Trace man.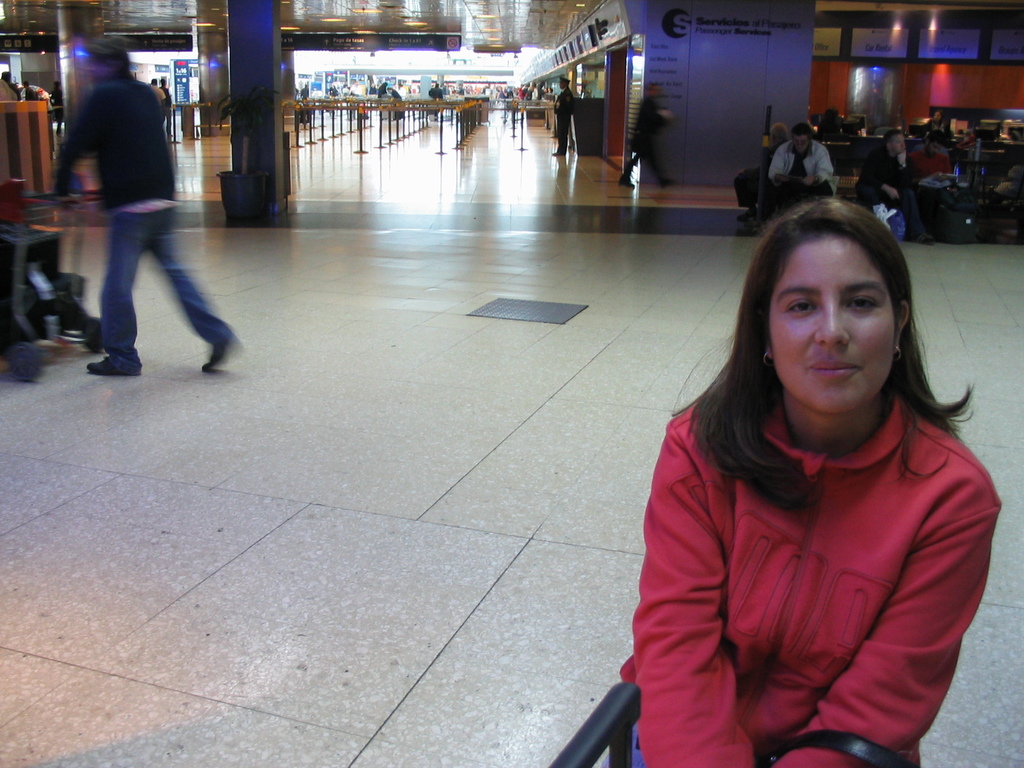
Traced to 51/36/248/392.
